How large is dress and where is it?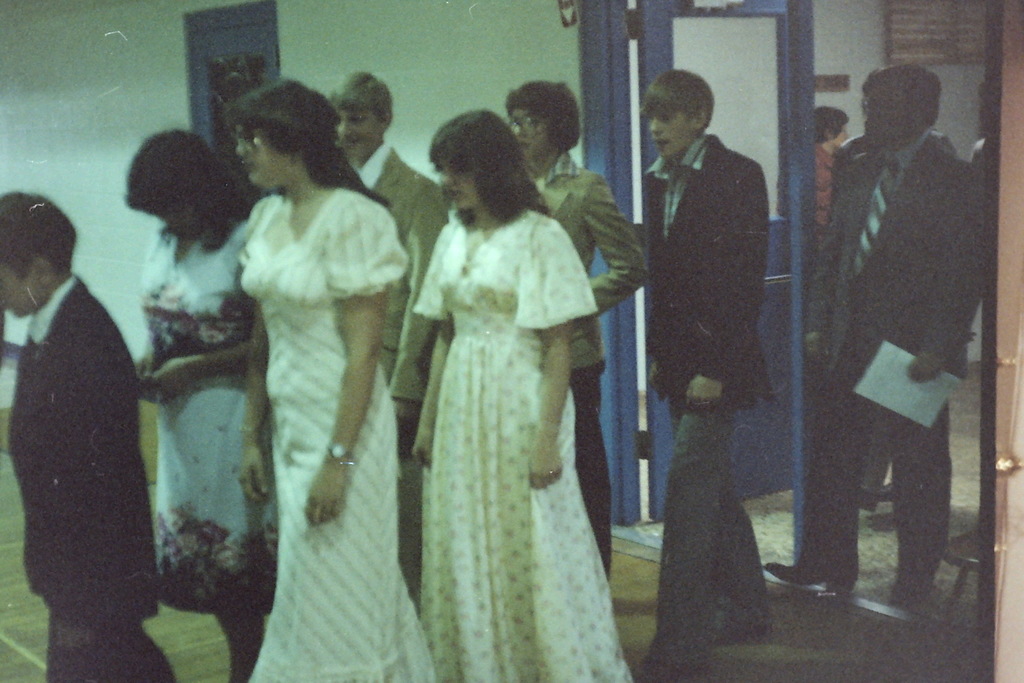
Bounding box: {"left": 412, "top": 205, "right": 632, "bottom": 682}.
